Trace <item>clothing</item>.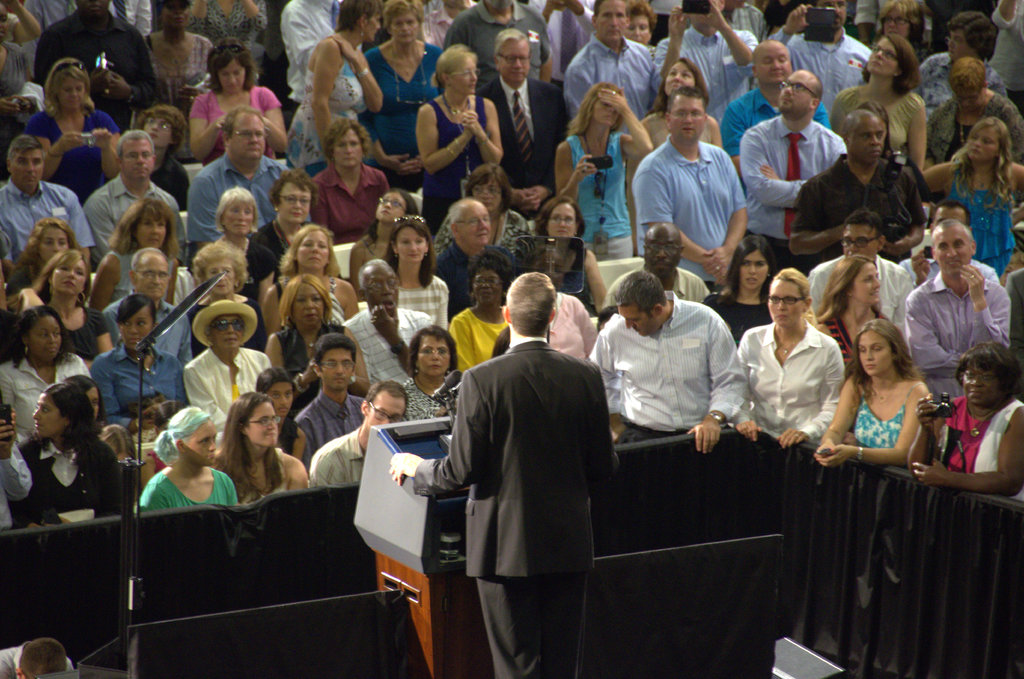
Traced to bbox(87, 342, 188, 429).
